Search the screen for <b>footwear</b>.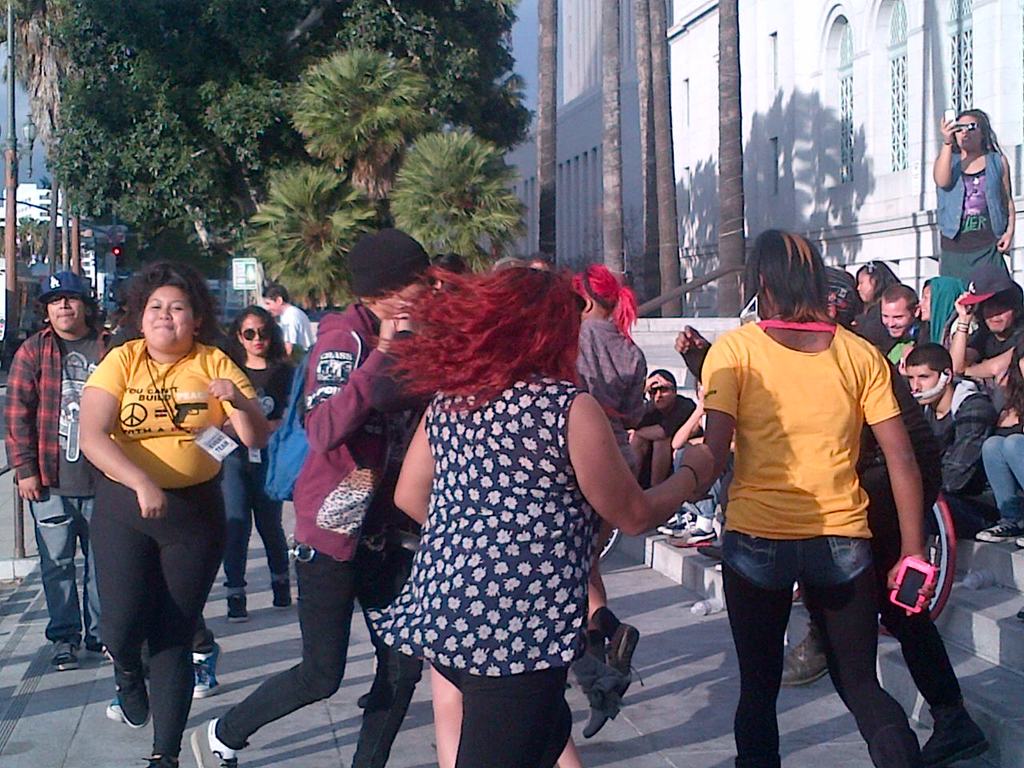
Found at [x1=46, y1=638, x2=80, y2=672].
